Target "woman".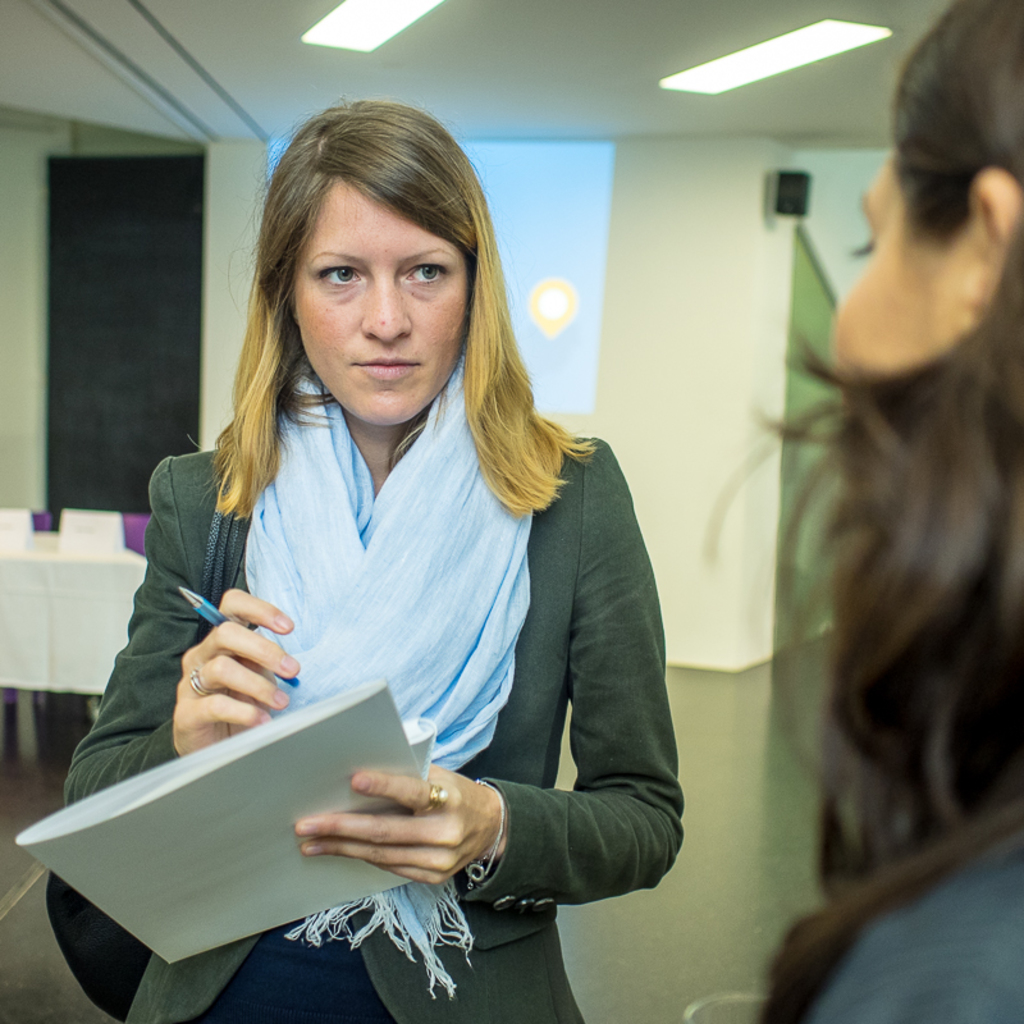
Target region: region(64, 105, 699, 1015).
